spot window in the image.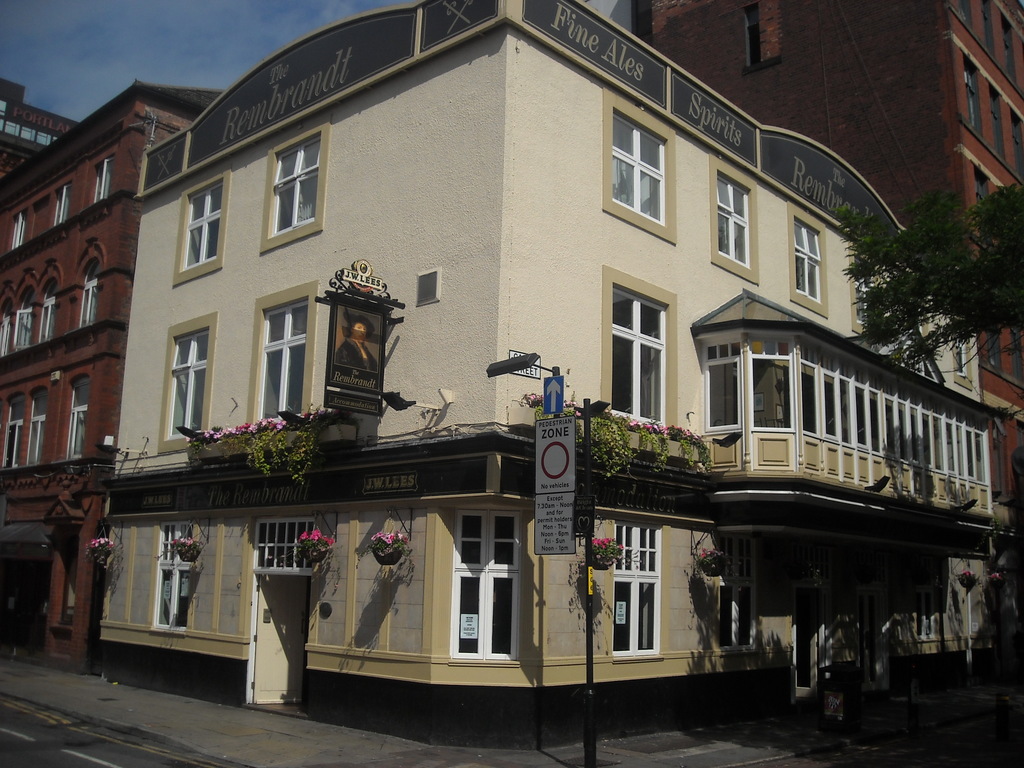
window found at pyautogui.locateOnScreen(38, 285, 56, 335).
